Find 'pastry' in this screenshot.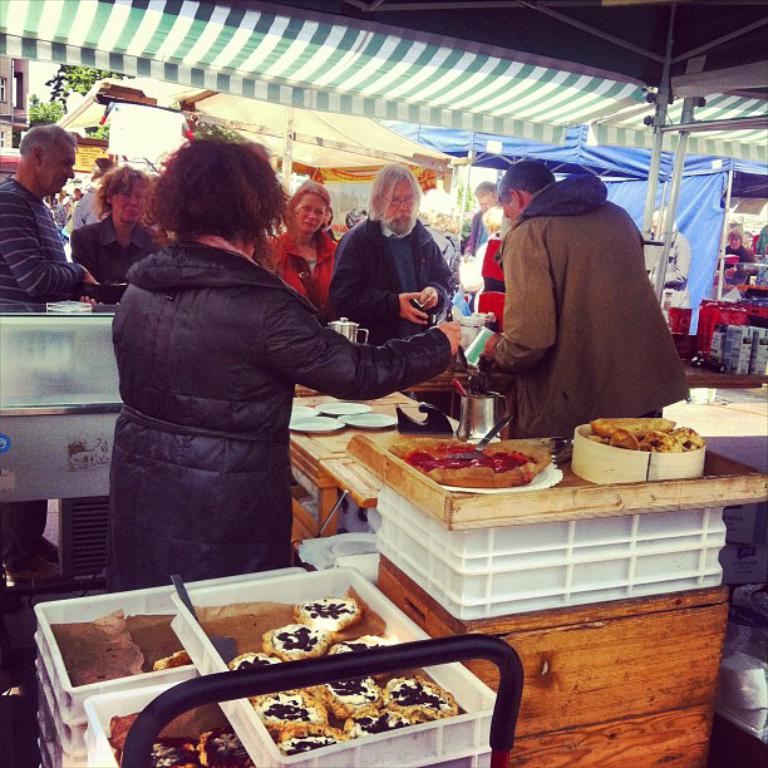
The bounding box for 'pastry' is bbox=(346, 703, 415, 737).
